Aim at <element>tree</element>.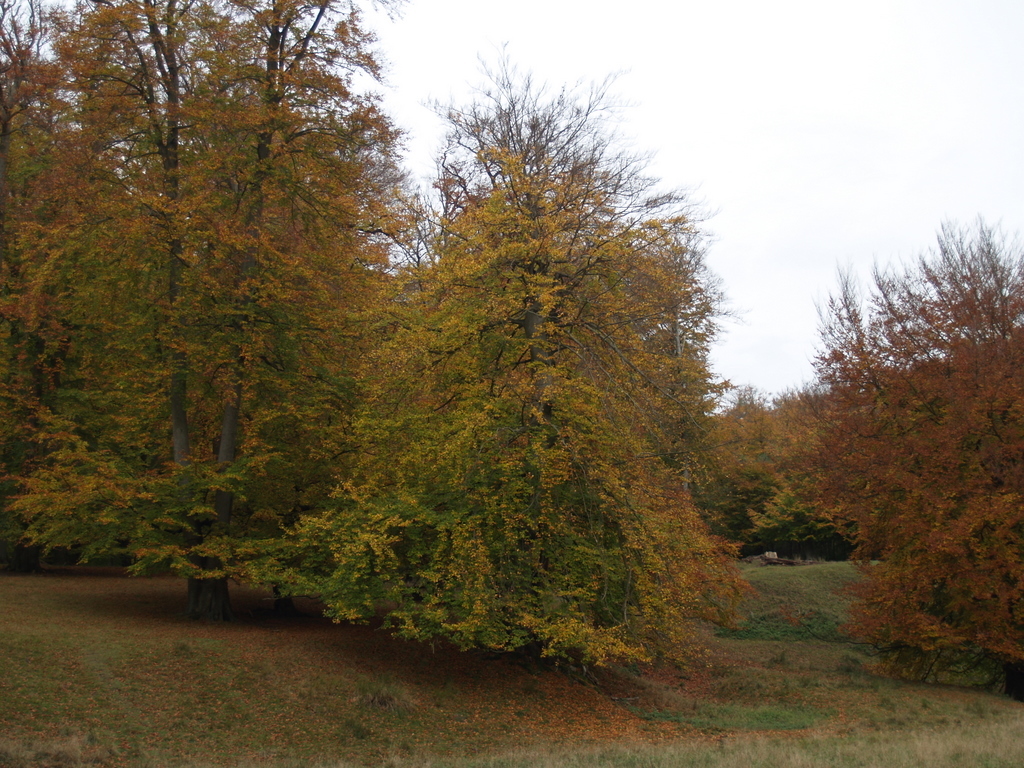
Aimed at l=309, t=98, r=737, b=674.
